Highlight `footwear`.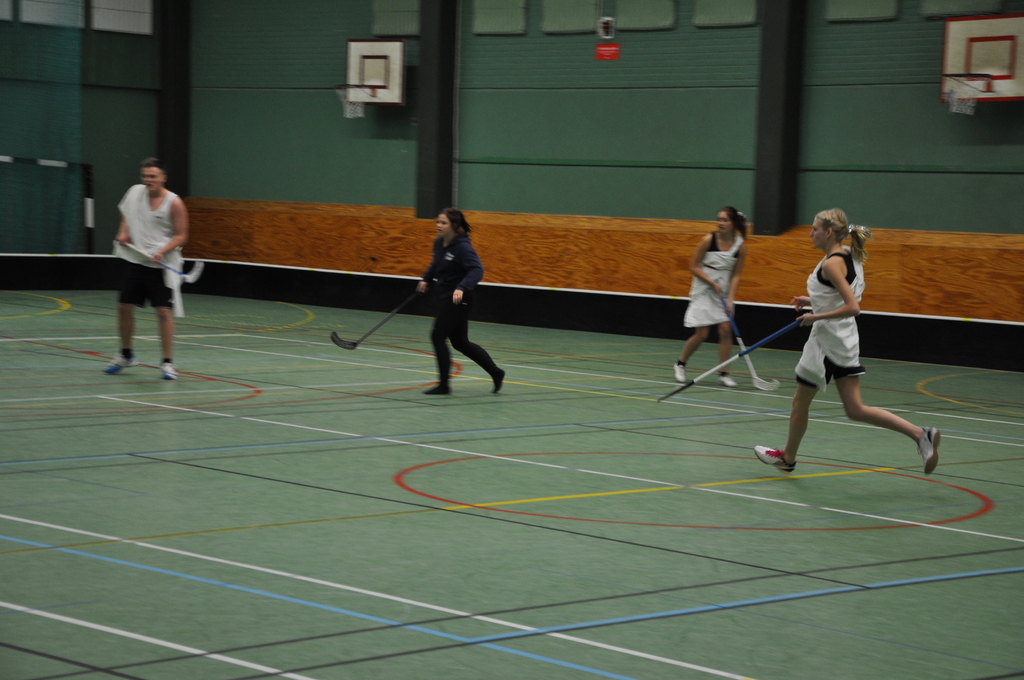
Highlighted region: BBox(158, 362, 173, 383).
